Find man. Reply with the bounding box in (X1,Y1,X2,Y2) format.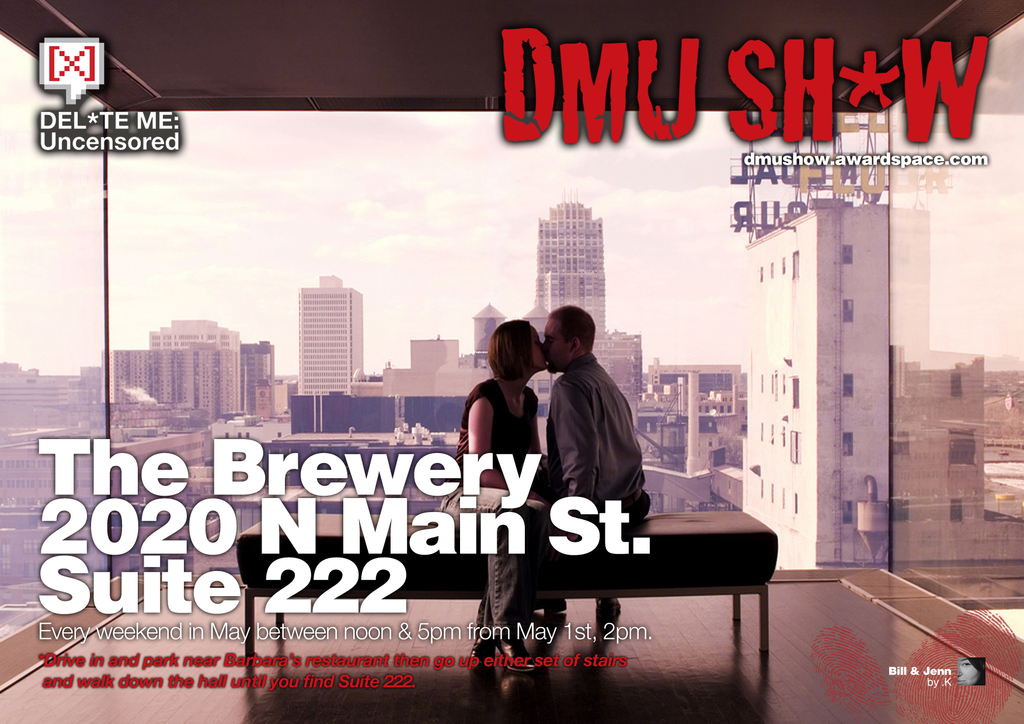
(516,294,640,542).
